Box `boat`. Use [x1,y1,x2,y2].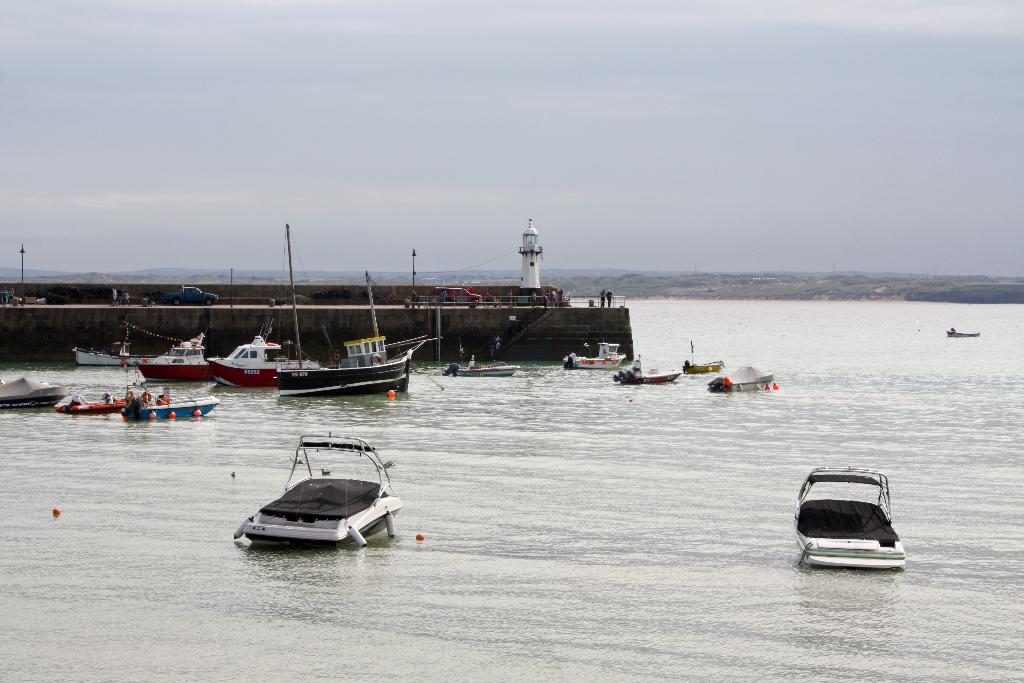
[0,372,70,409].
